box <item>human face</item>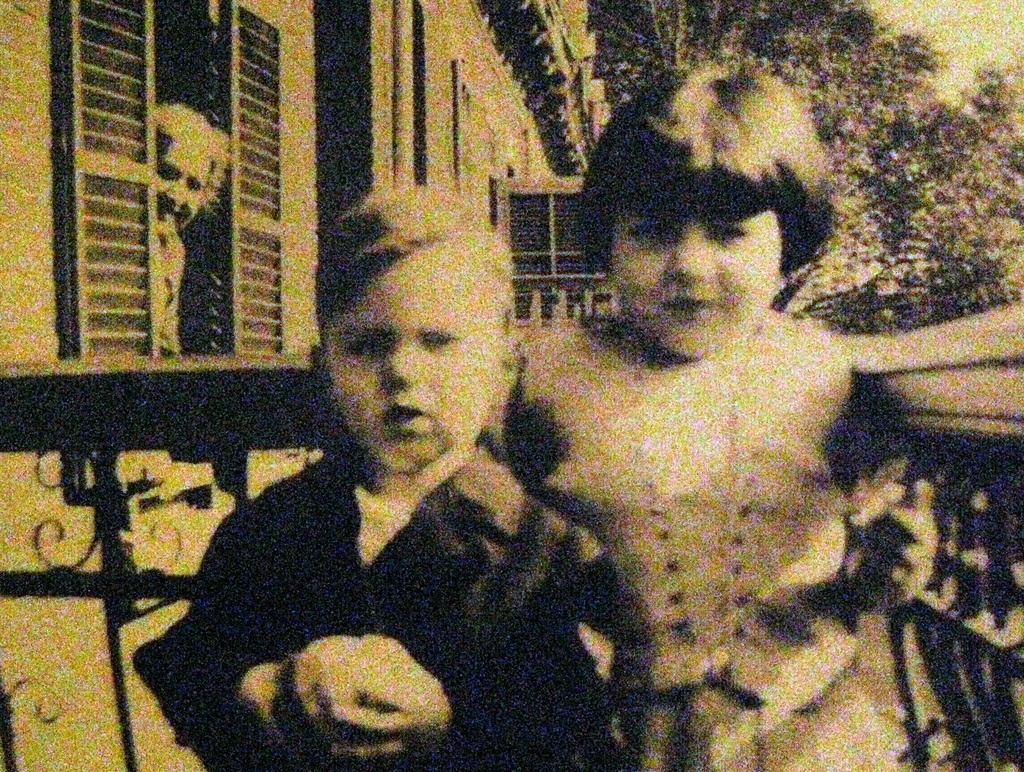
322 240 497 468
